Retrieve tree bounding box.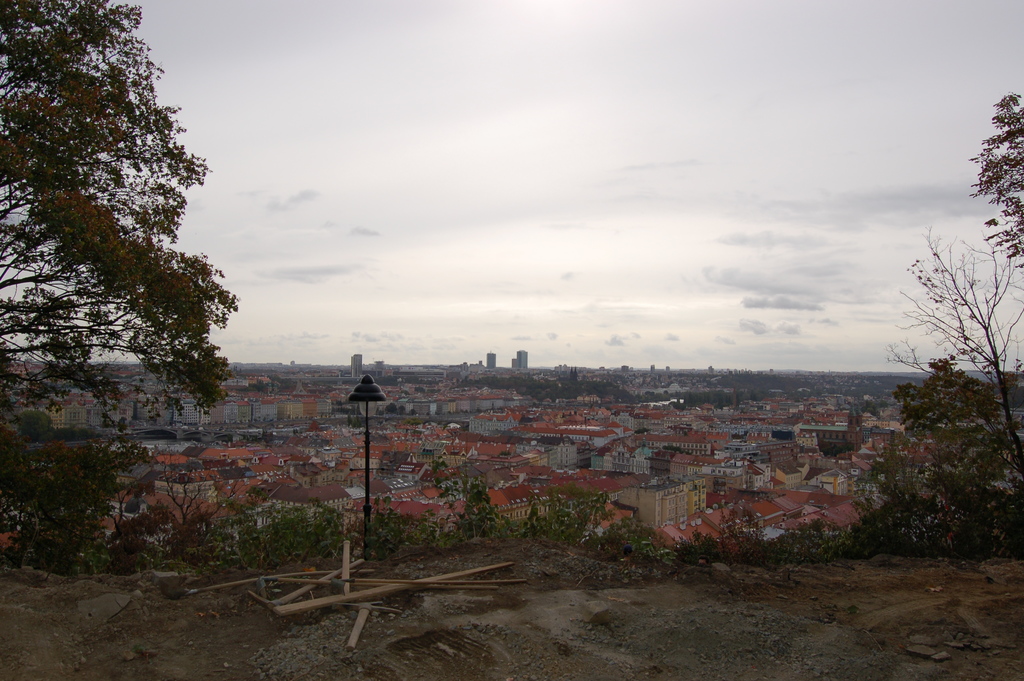
Bounding box: {"x1": 879, "y1": 227, "x2": 1023, "y2": 463}.
